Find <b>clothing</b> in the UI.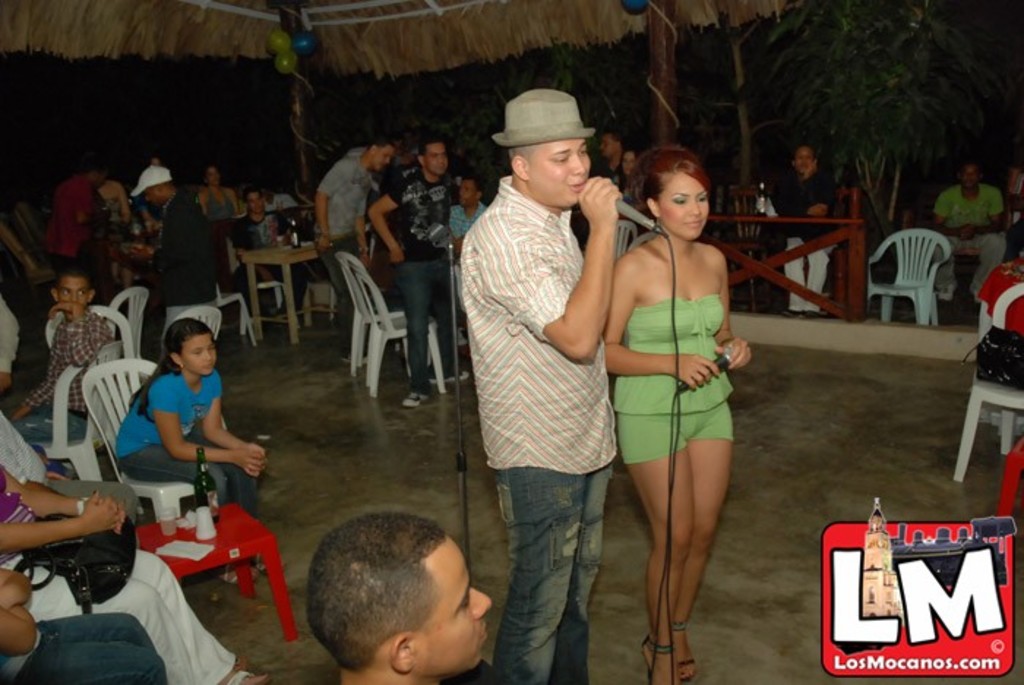
UI element at pyautogui.locateOnScreen(44, 165, 97, 258).
